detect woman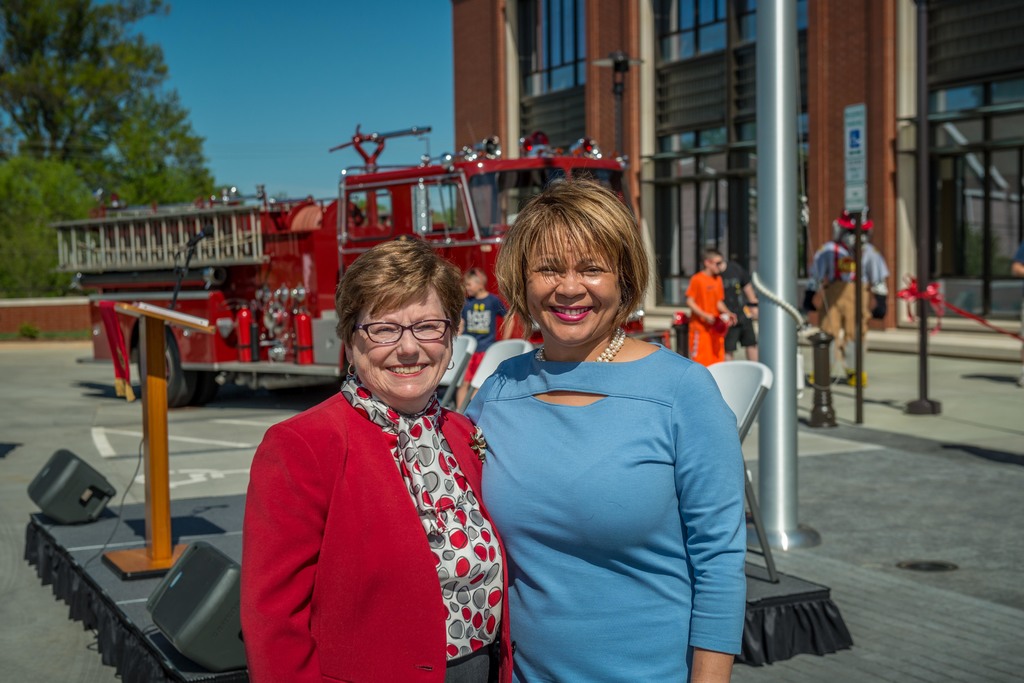
rect(231, 231, 508, 682)
